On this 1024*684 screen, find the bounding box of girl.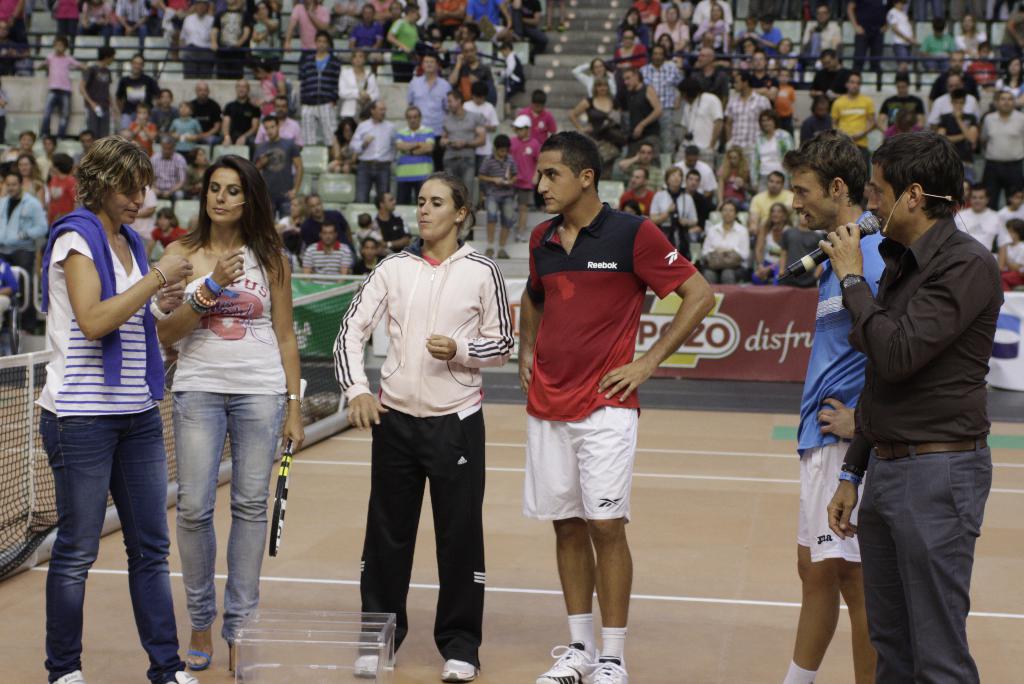
Bounding box: [884,0,919,72].
